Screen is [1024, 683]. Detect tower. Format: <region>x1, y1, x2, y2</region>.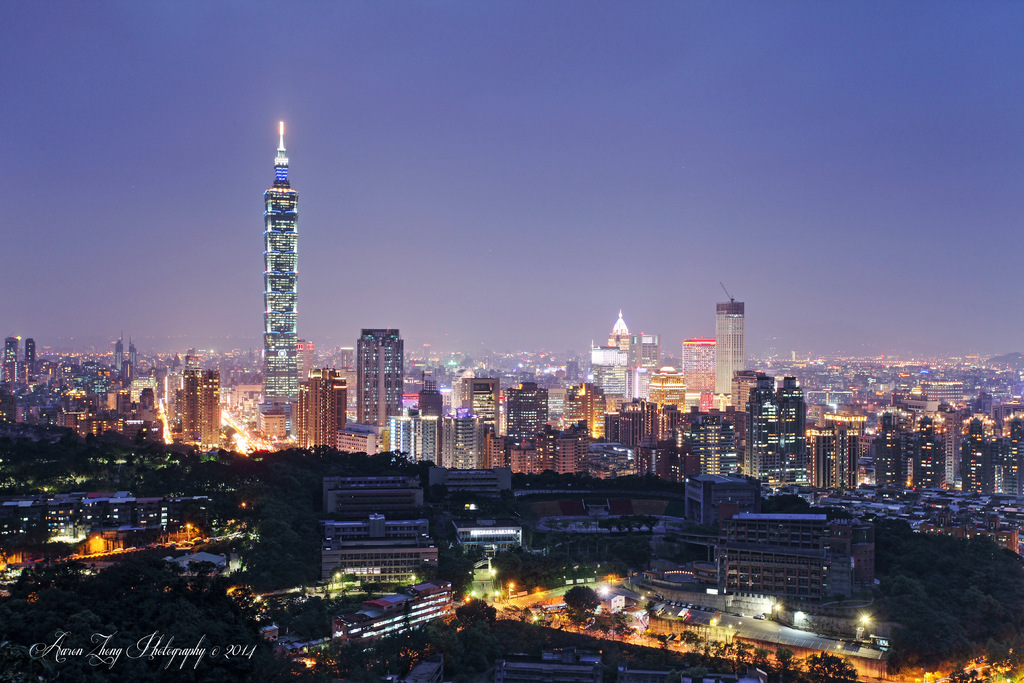
<region>996, 413, 1023, 531</region>.
